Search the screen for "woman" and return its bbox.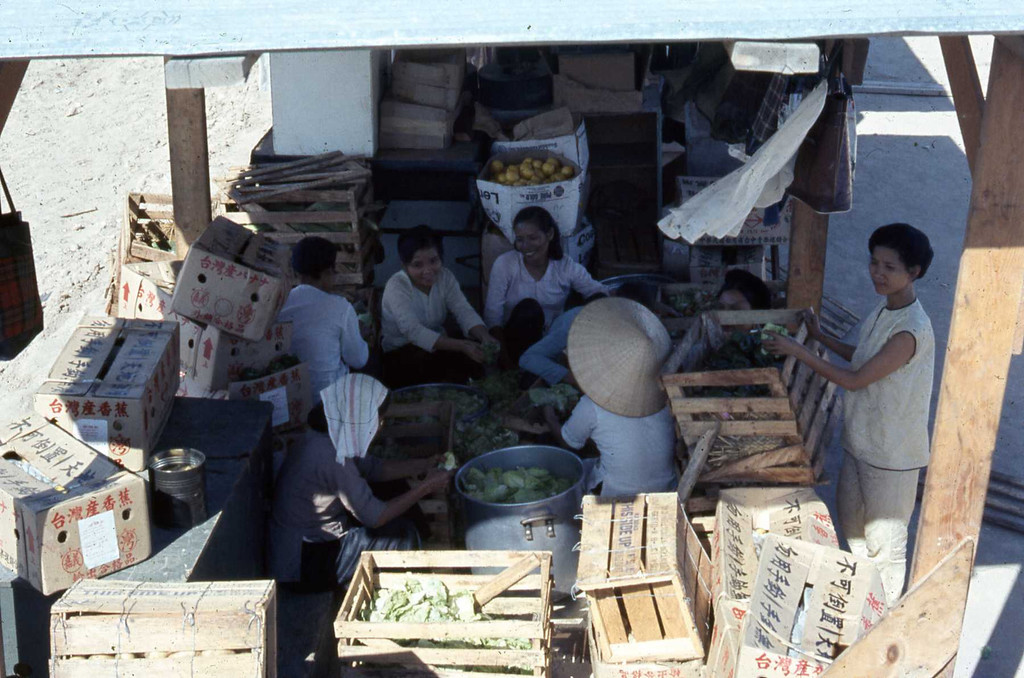
Found: 278 364 465 593.
